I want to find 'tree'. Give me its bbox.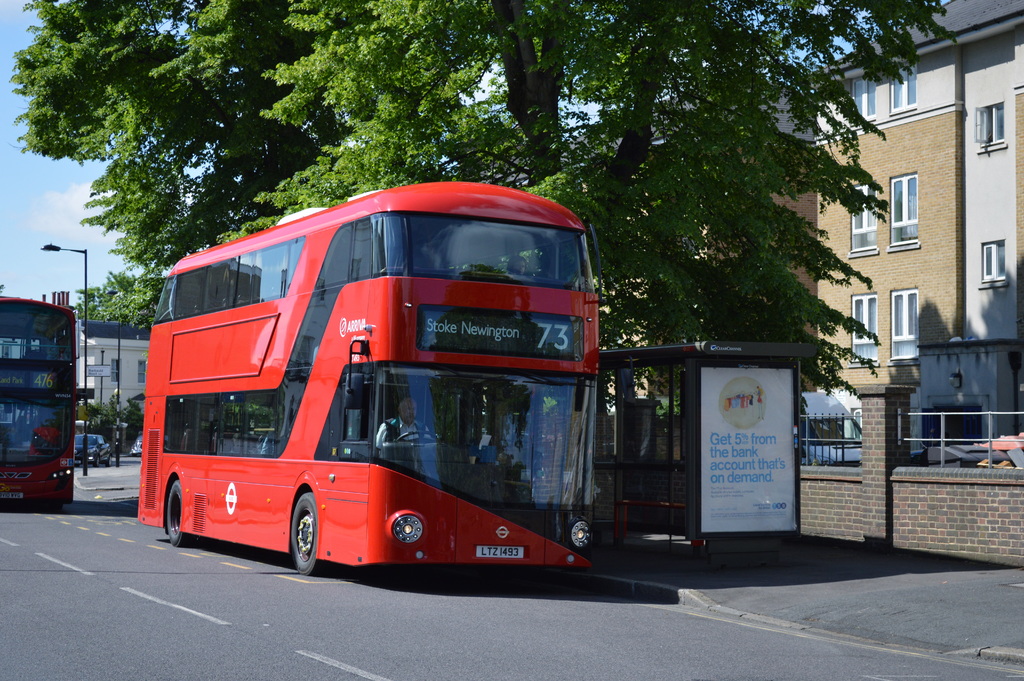
(72, 270, 165, 336).
